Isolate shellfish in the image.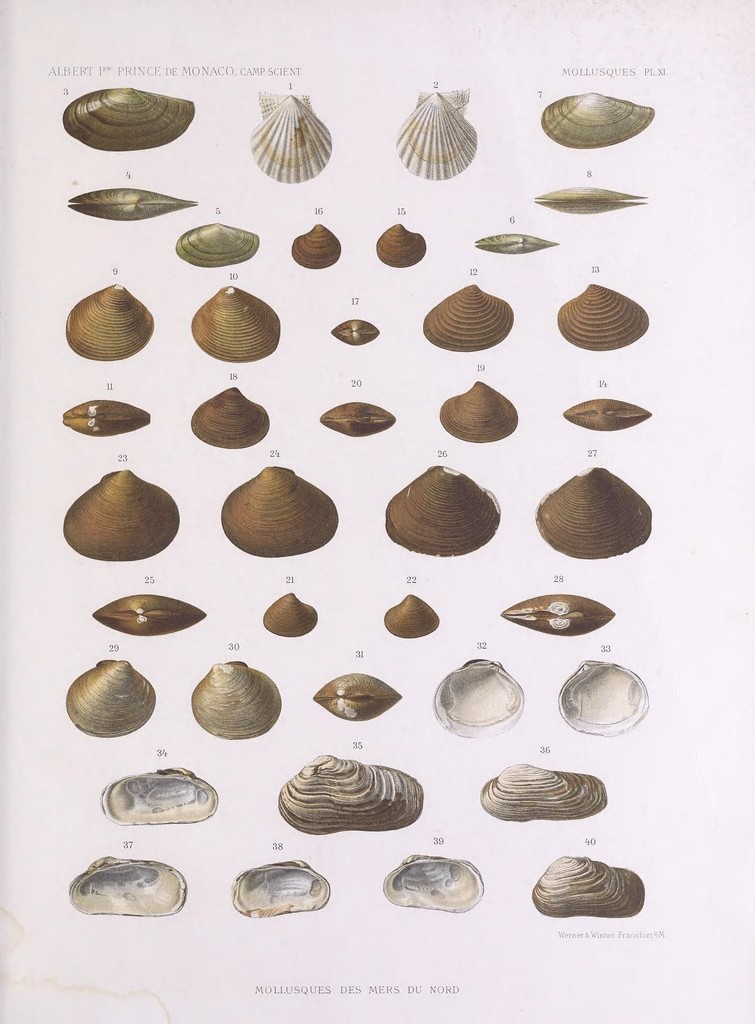
Isolated region: {"x1": 190, "y1": 660, "x2": 279, "y2": 741}.
